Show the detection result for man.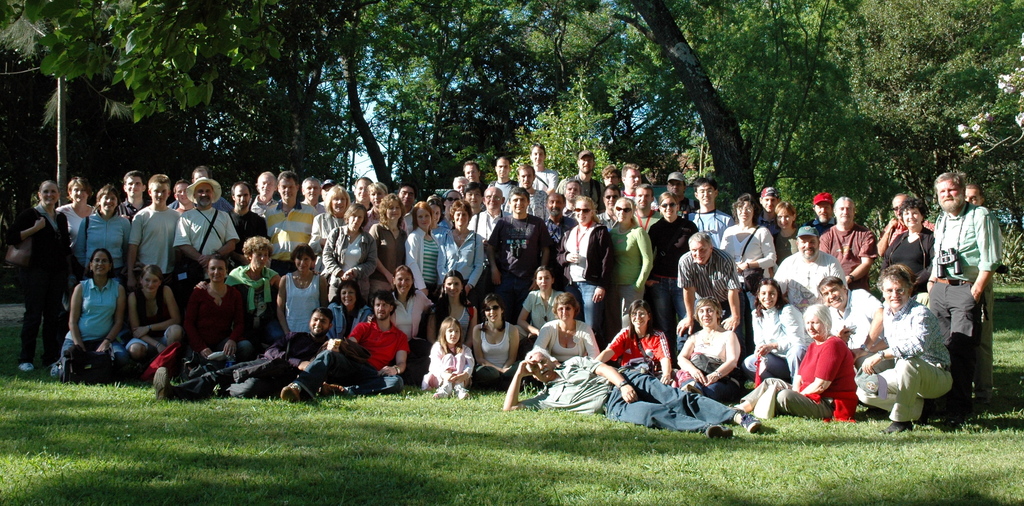
Rect(771, 227, 847, 331).
